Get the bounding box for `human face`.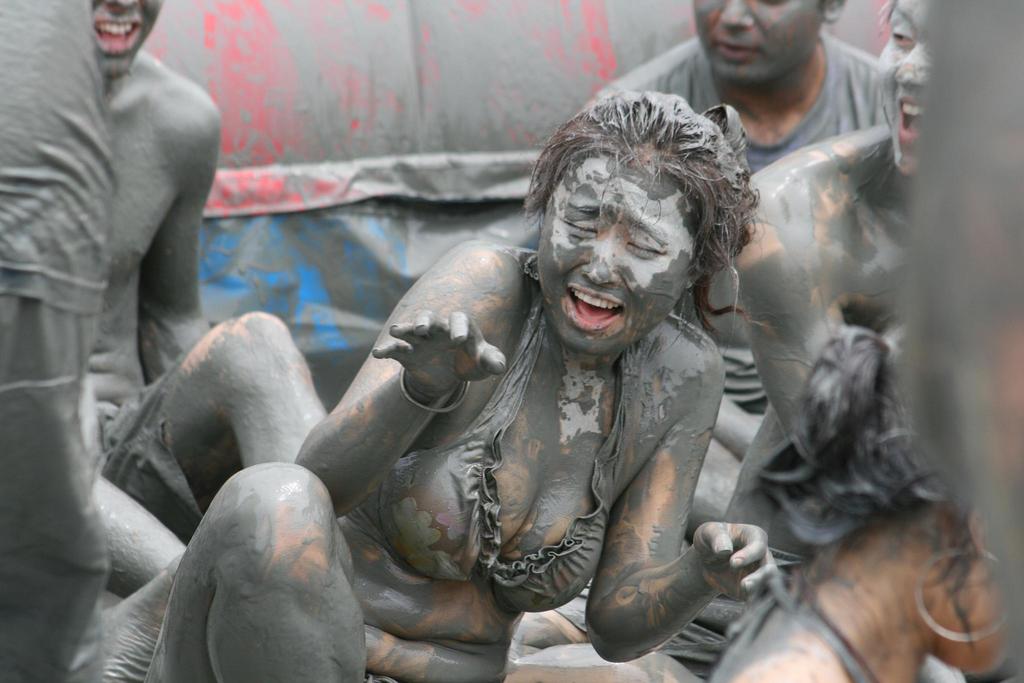
crop(541, 152, 700, 350).
